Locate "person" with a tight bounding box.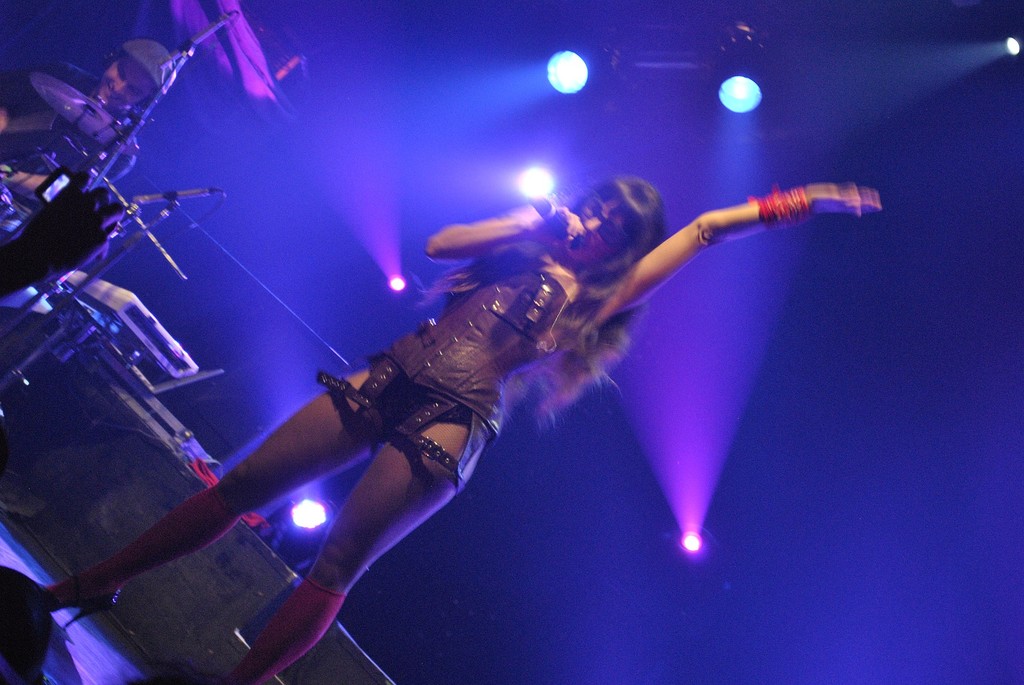
select_region(0, 36, 174, 233).
